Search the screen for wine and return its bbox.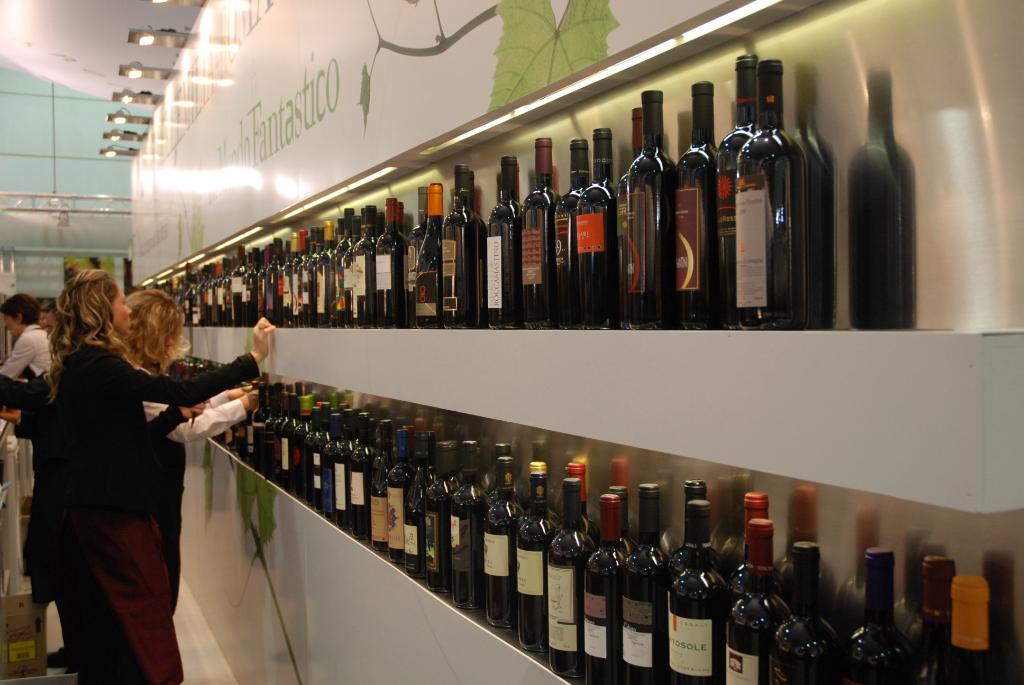
Found: (x1=424, y1=441, x2=448, y2=594).
